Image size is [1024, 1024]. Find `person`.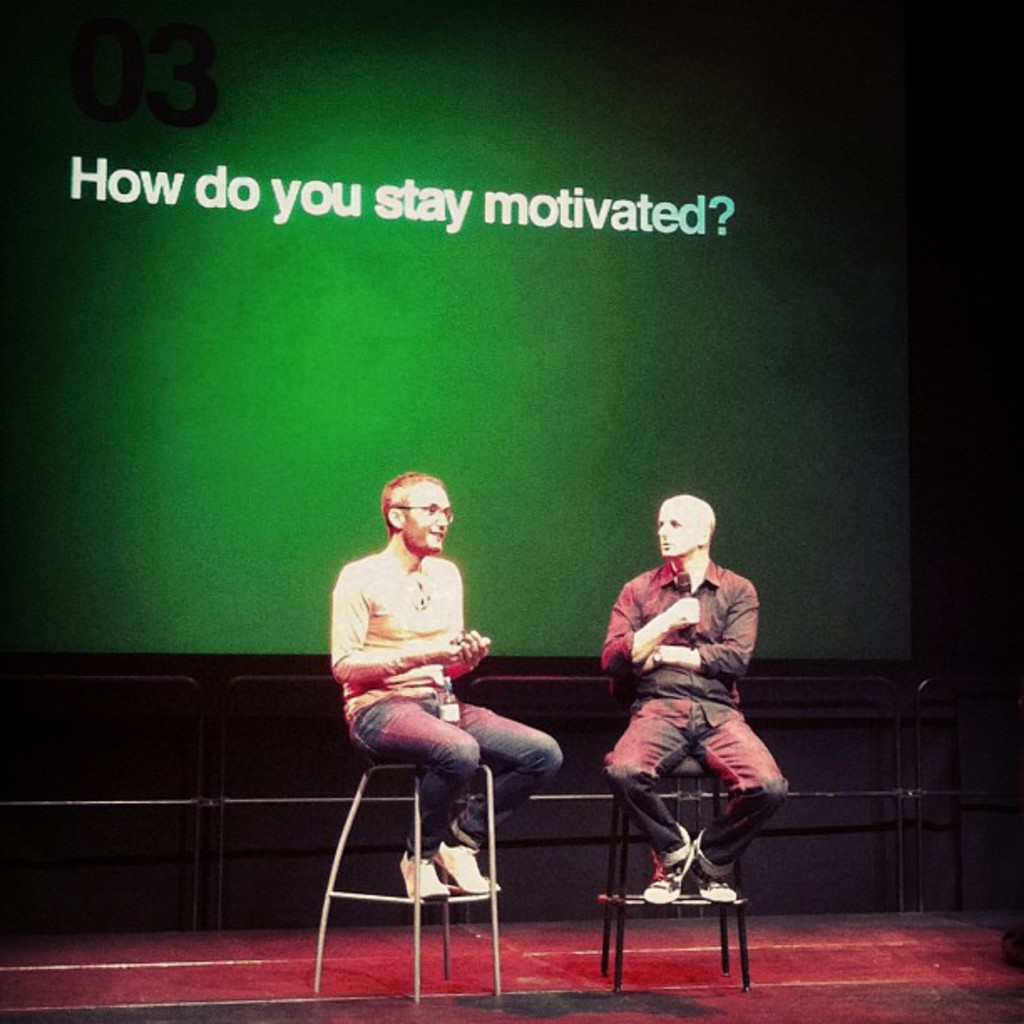
locate(330, 468, 567, 905).
